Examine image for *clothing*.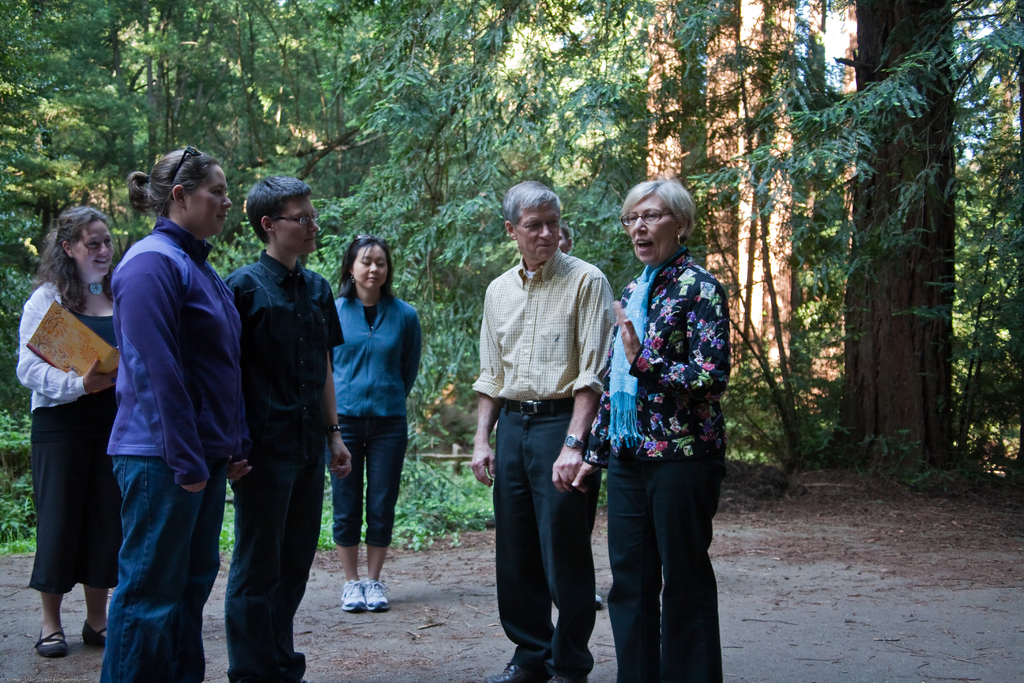
Examination result: (467, 241, 618, 668).
